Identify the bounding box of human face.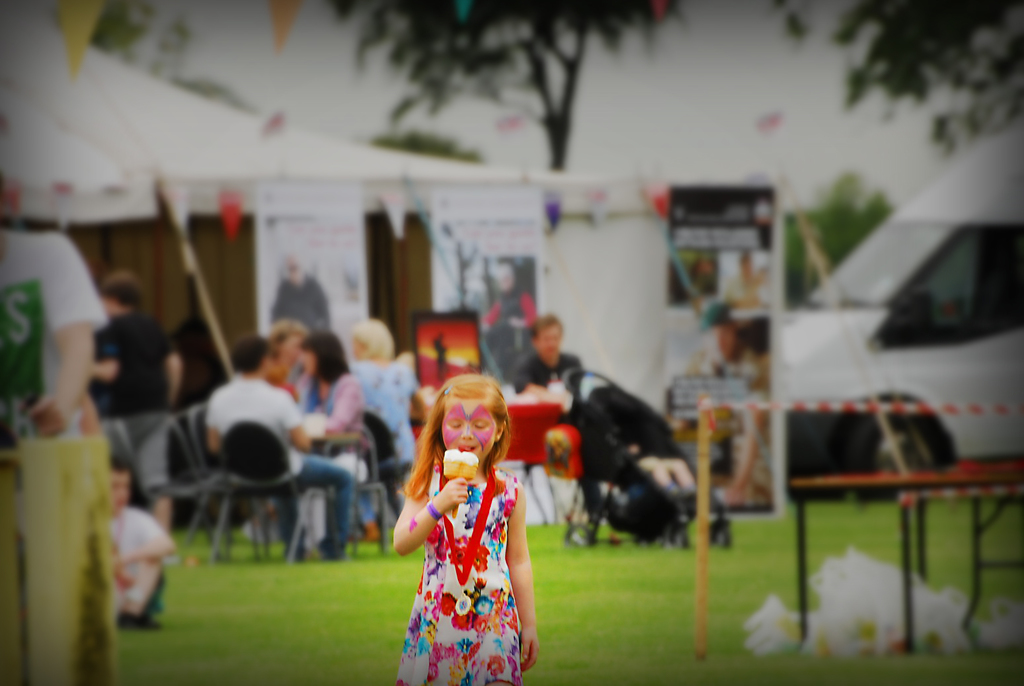
x1=301, y1=347, x2=318, y2=373.
